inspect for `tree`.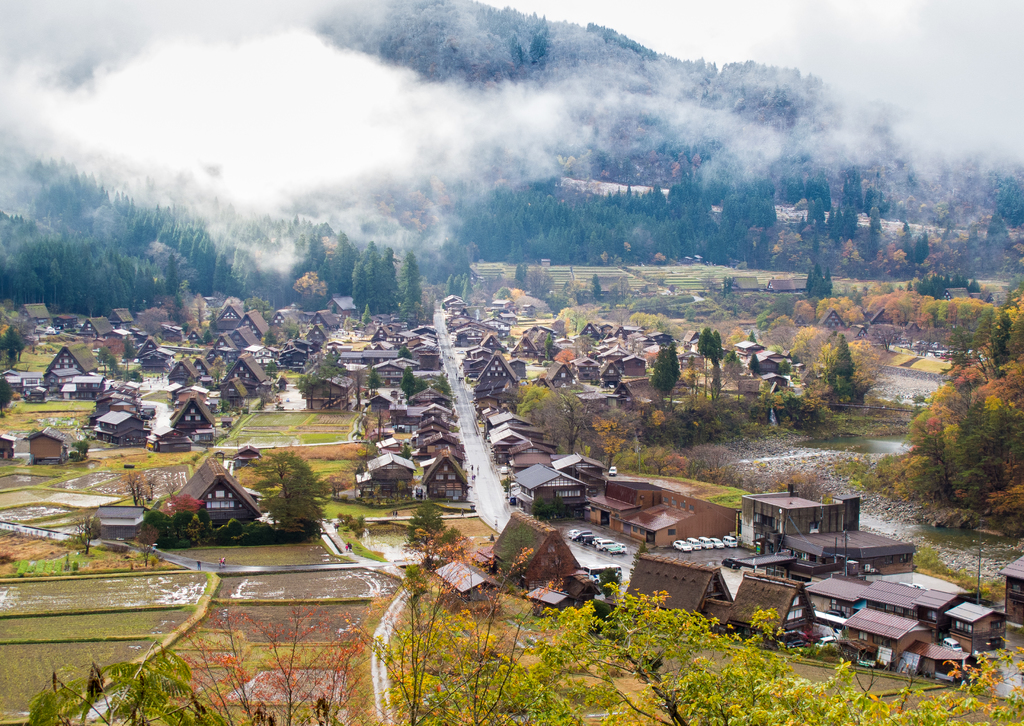
Inspection: 189 603 378 725.
